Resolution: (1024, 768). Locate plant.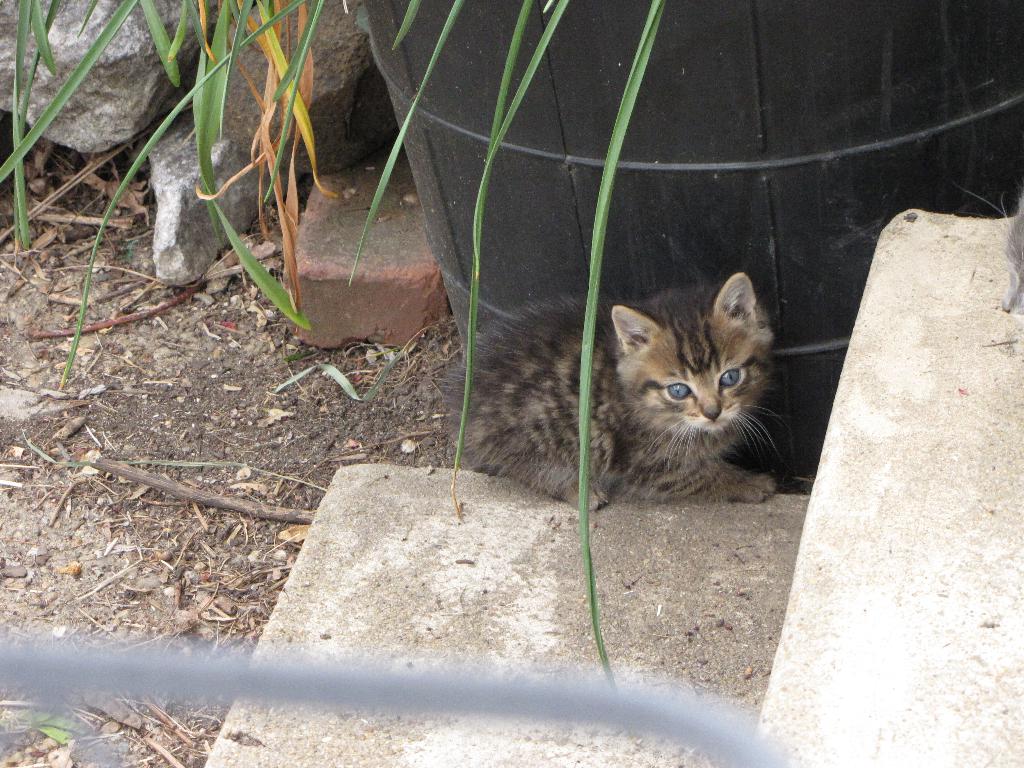
bbox(31, 716, 74, 750).
